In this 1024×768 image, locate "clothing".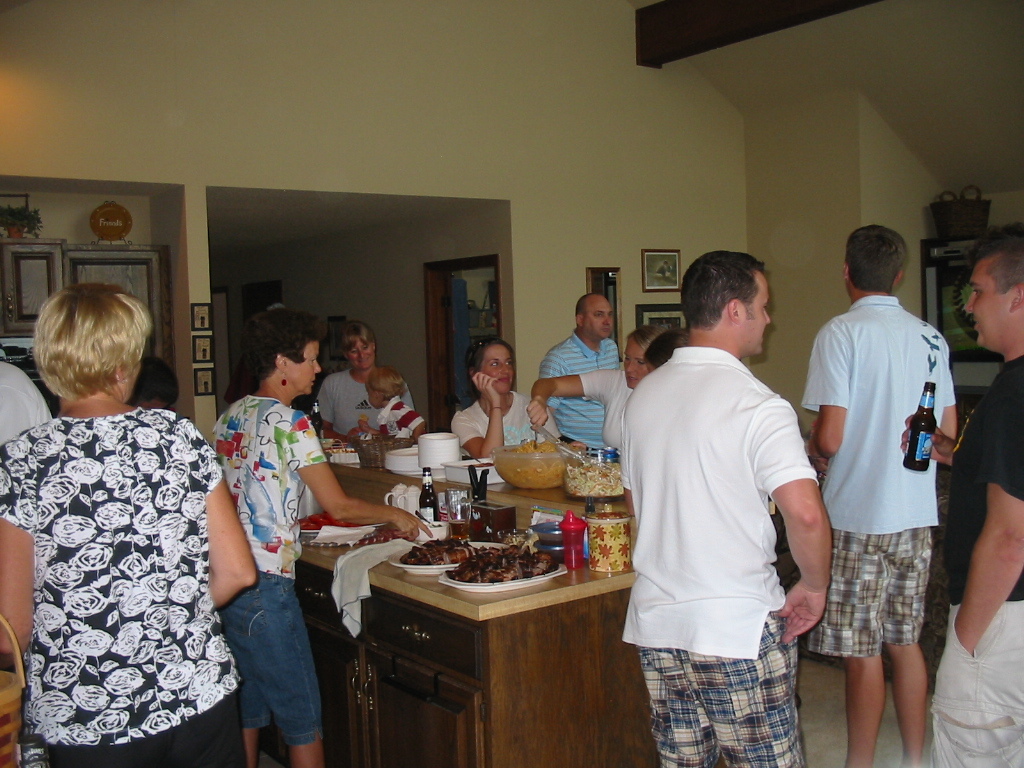
Bounding box: <bbox>801, 299, 973, 651</bbox>.
